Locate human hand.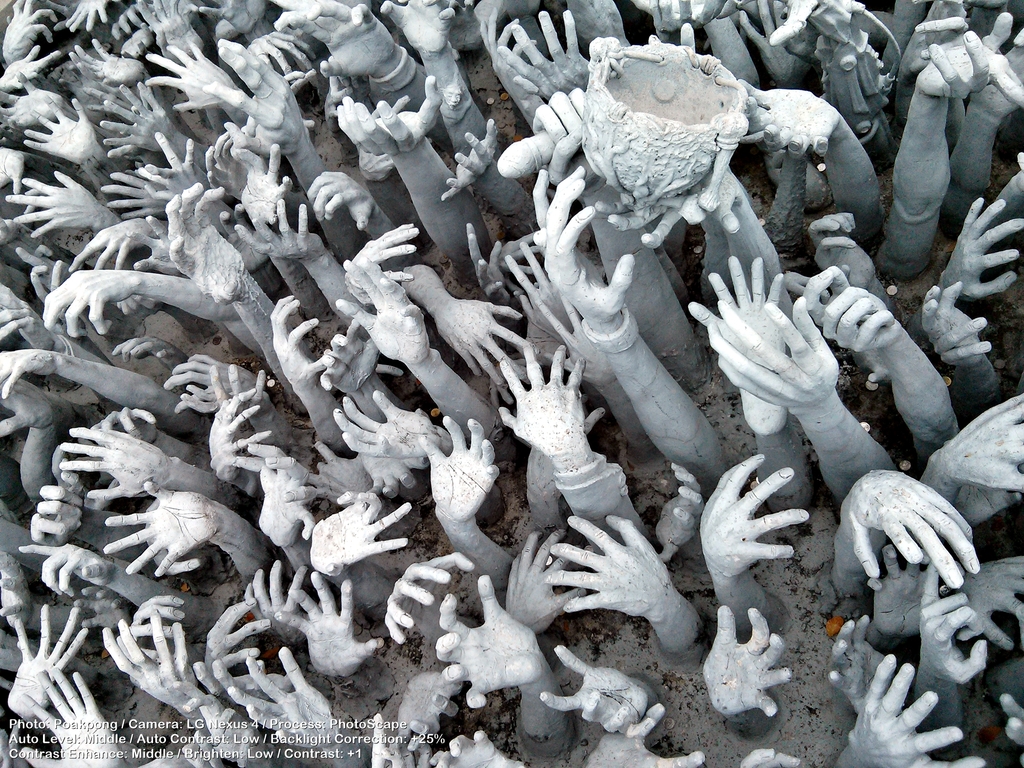
Bounding box: [left=335, top=74, right=442, bottom=161].
